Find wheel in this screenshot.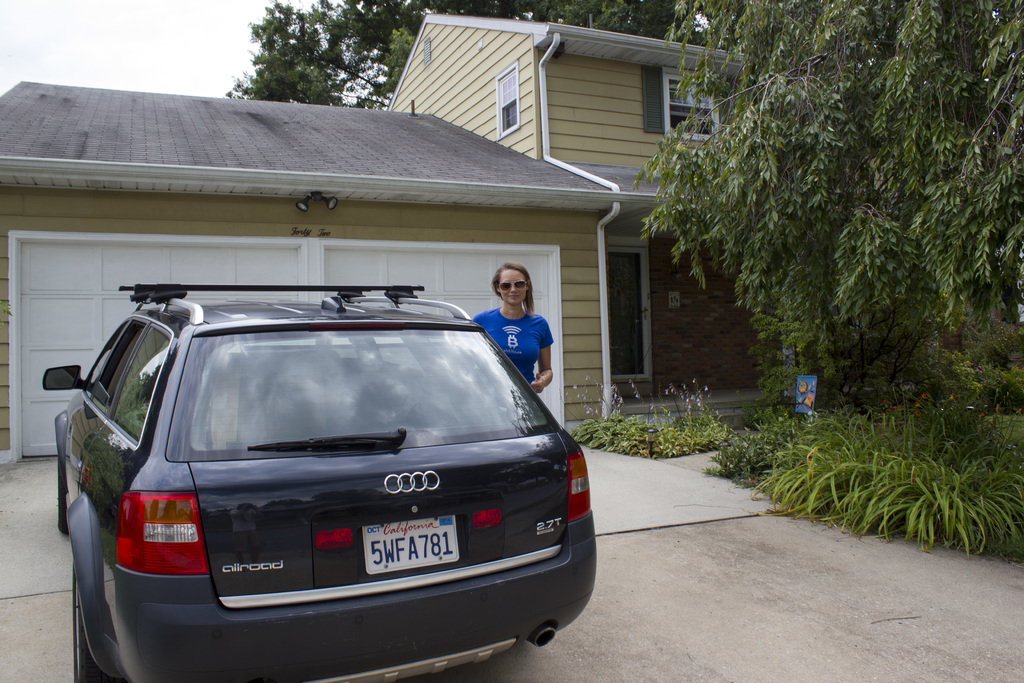
The bounding box for wheel is <box>70,567,110,682</box>.
